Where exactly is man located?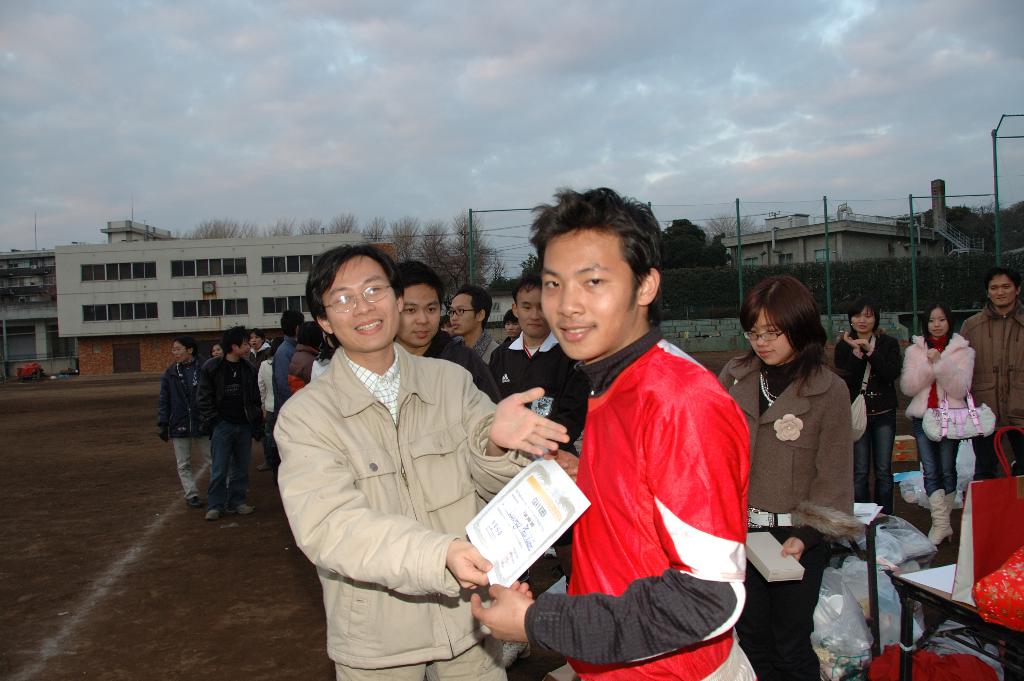
Its bounding box is region(195, 325, 267, 520).
